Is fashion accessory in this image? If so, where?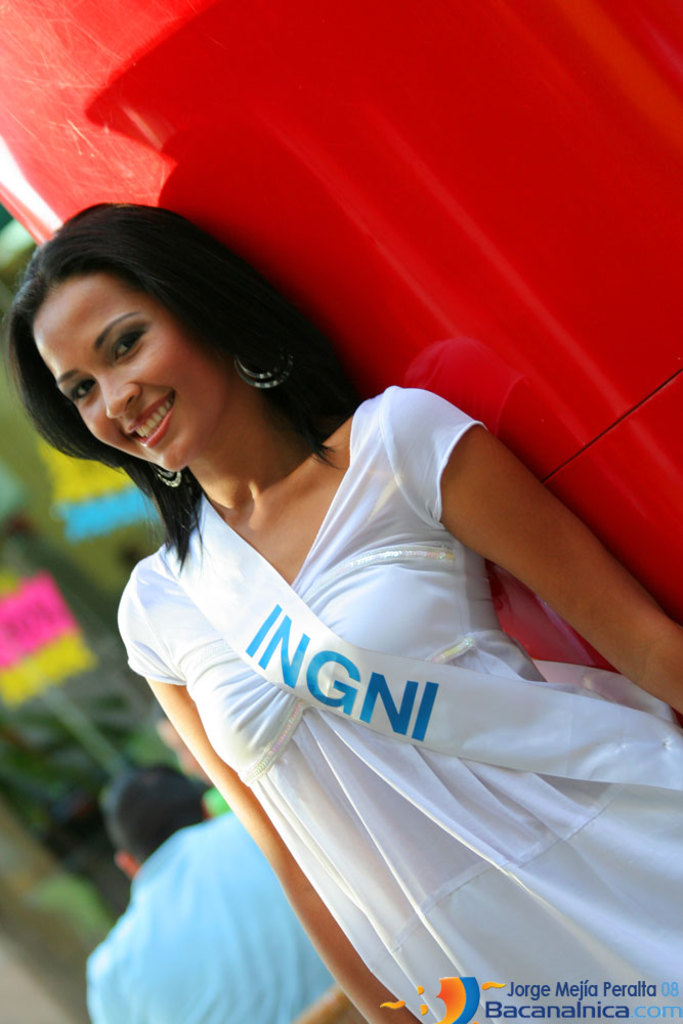
Yes, at 228:353:294:393.
